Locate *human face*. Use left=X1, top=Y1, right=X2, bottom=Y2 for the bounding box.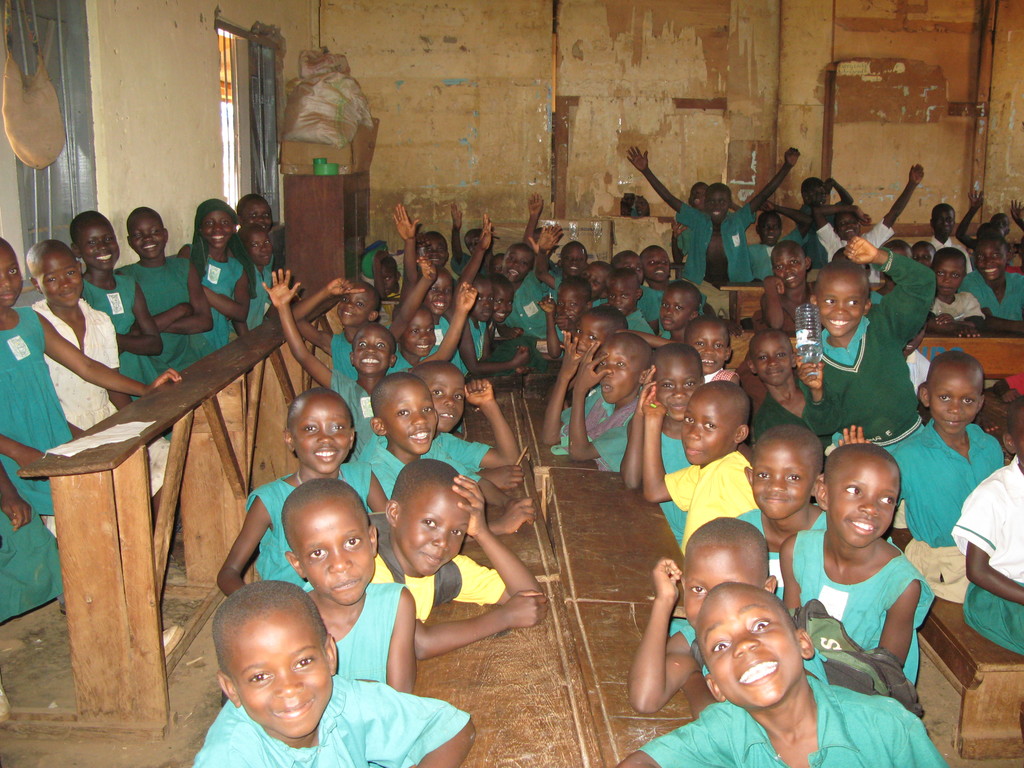
left=299, top=400, right=352, bottom=467.
